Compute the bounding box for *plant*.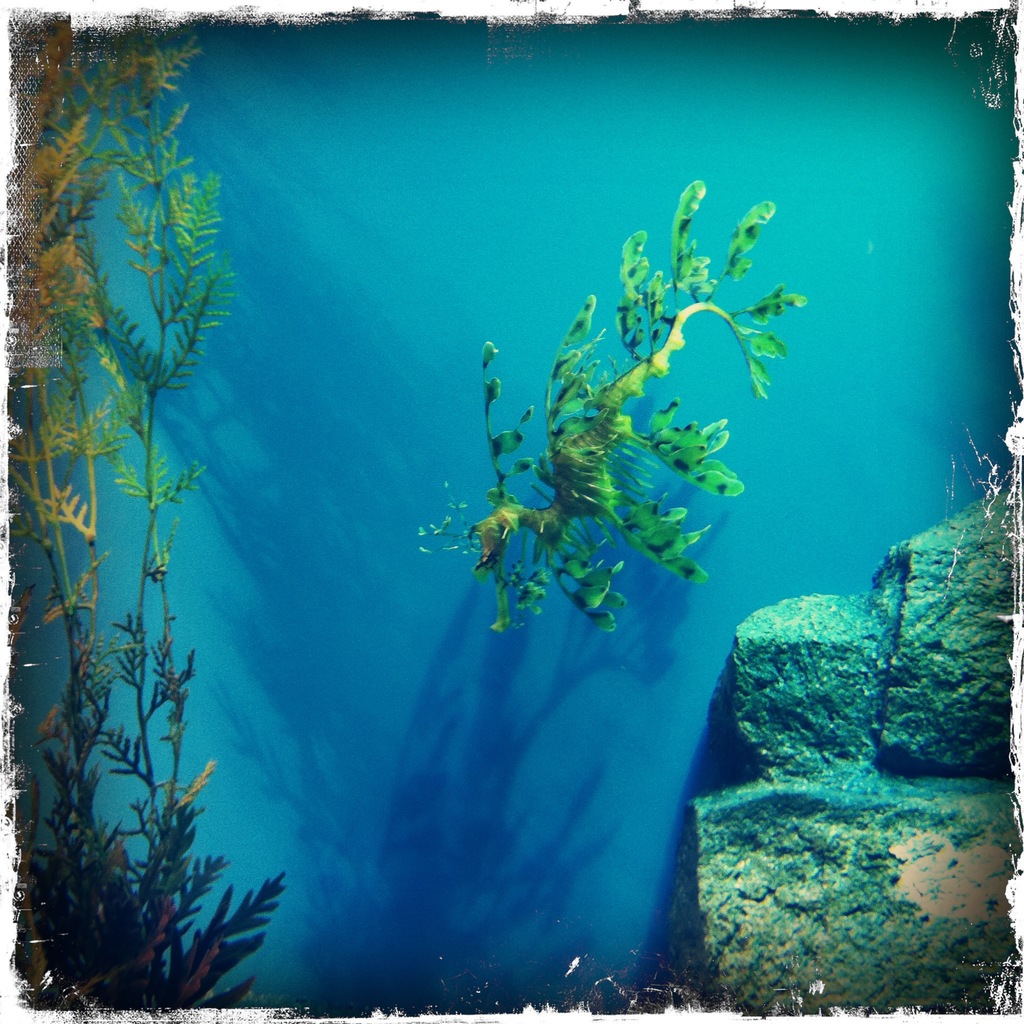
19, 1, 127, 1023.
